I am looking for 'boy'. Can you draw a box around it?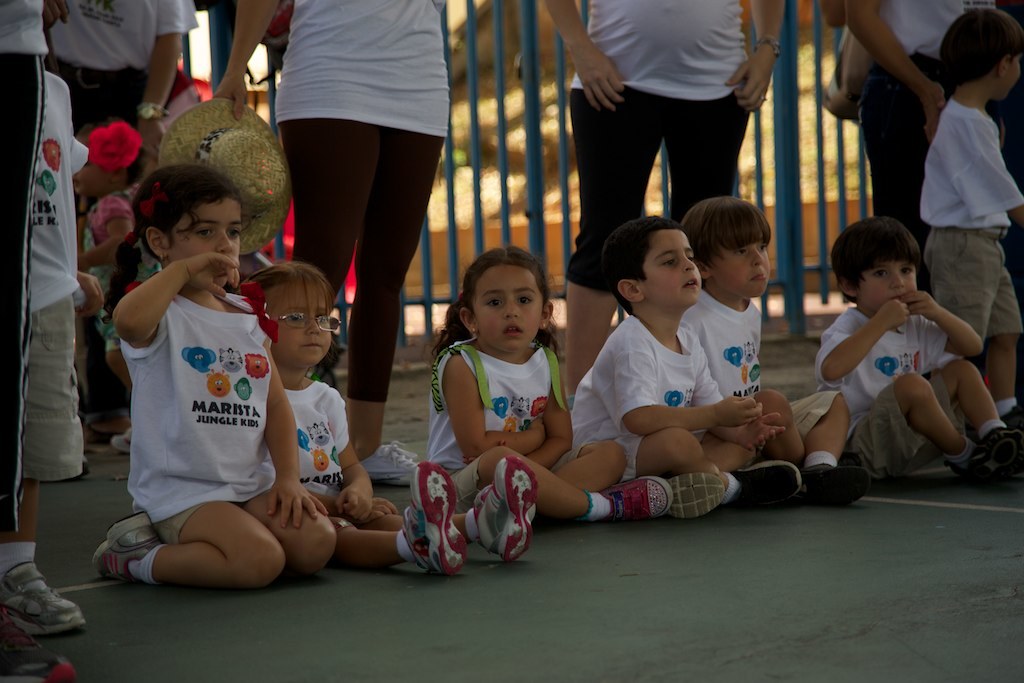
Sure, the bounding box is 570 213 801 514.
